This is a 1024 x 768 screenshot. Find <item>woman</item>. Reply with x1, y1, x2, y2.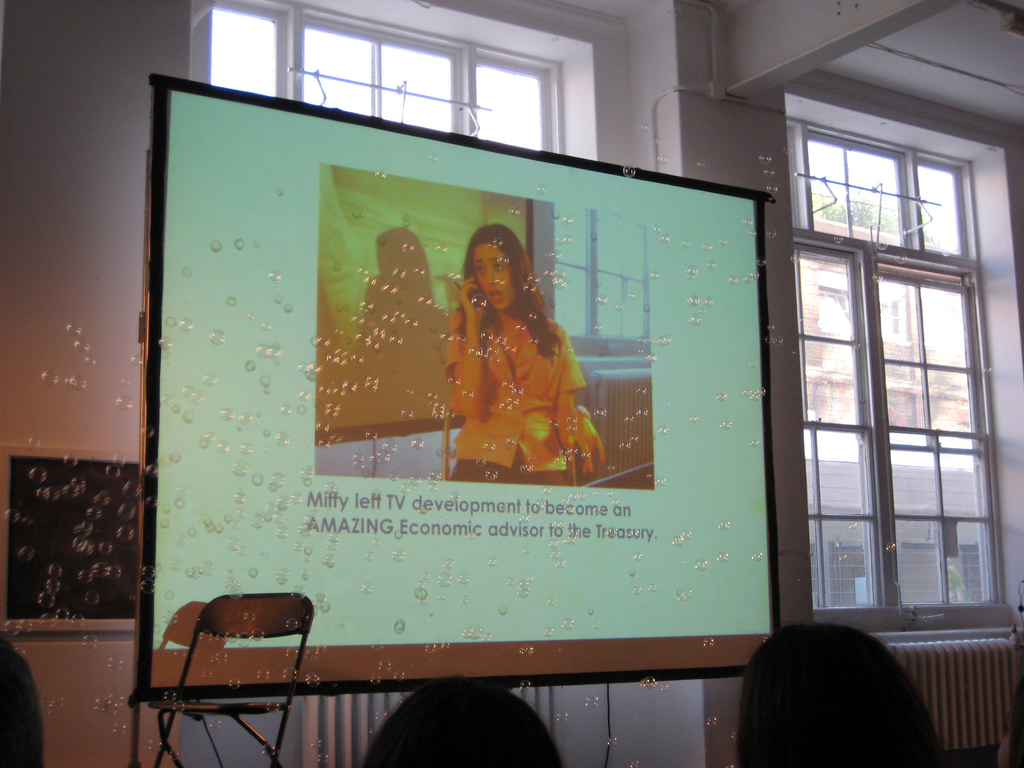
438, 198, 576, 490.
